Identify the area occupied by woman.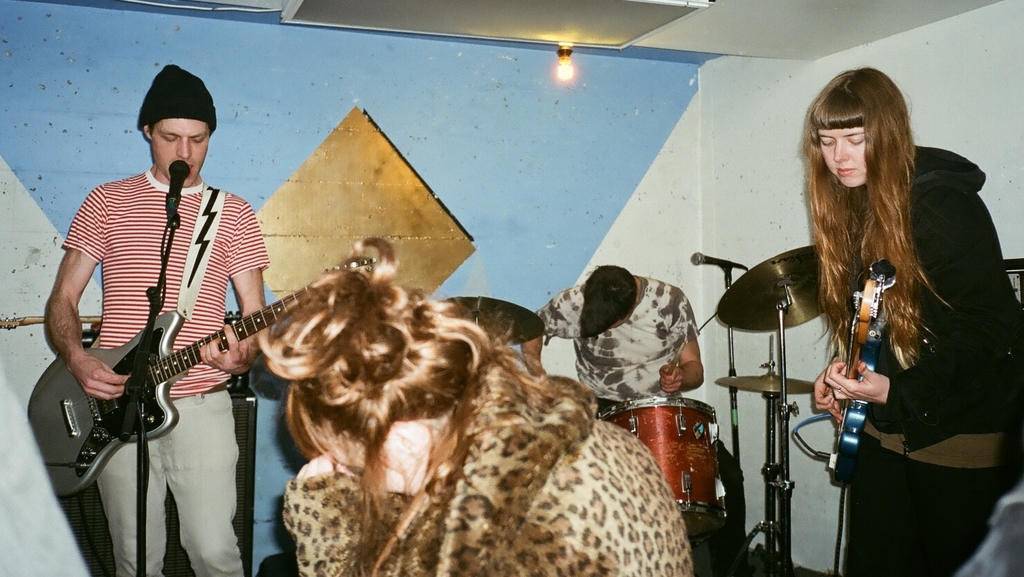
Area: [x1=803, y1=70, x2=1023, y2=576].
